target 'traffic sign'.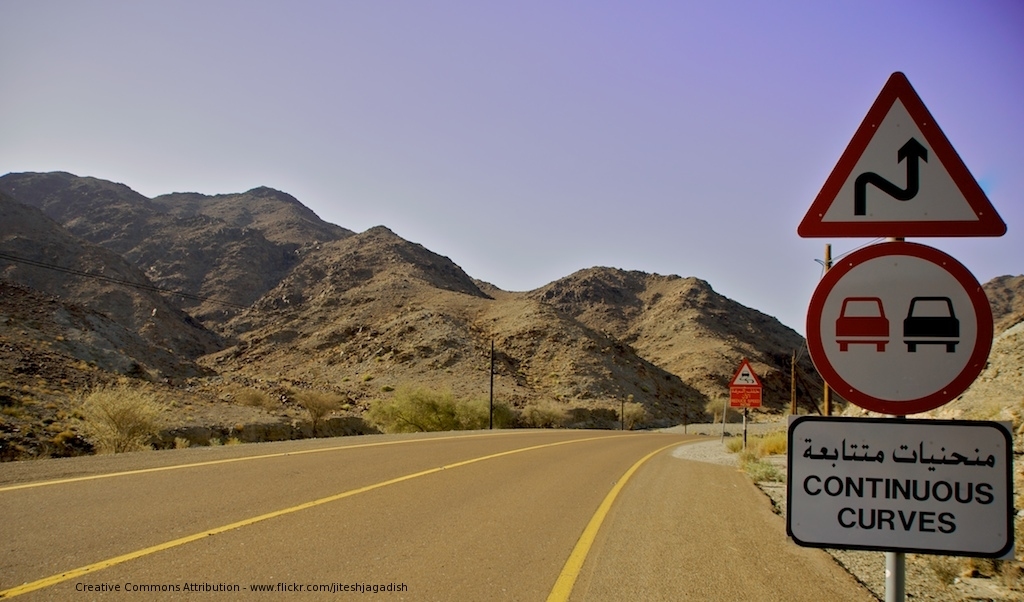
Target region: rect(797, 71, 1007, 243).
